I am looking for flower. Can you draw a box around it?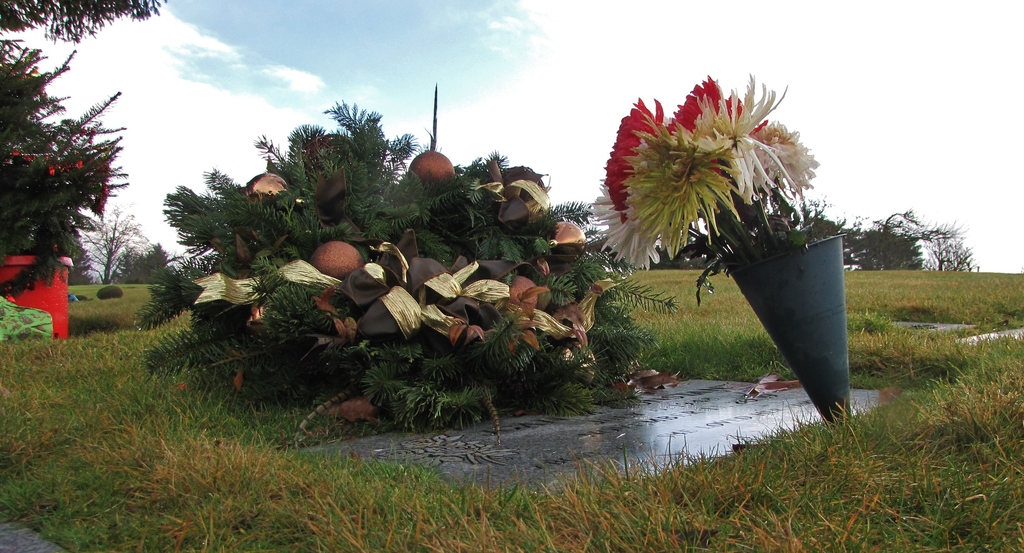
Sure, the bounding box is 593 75 825 268.
